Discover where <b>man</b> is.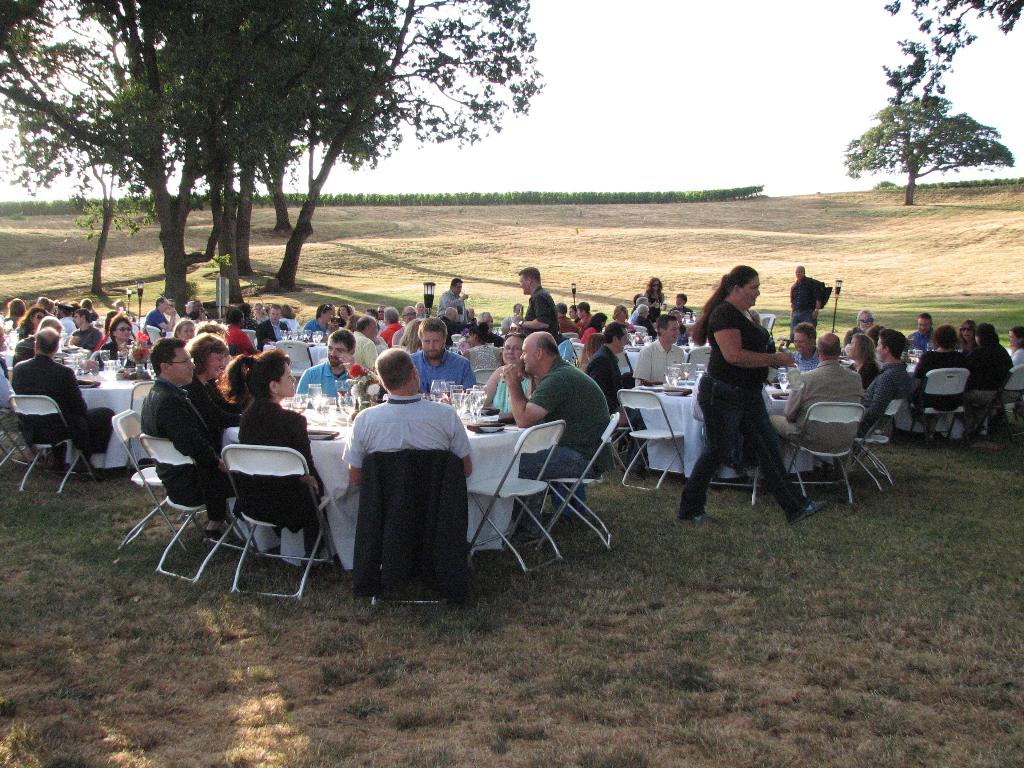
Discovered at [185, 301, 210, 323].
